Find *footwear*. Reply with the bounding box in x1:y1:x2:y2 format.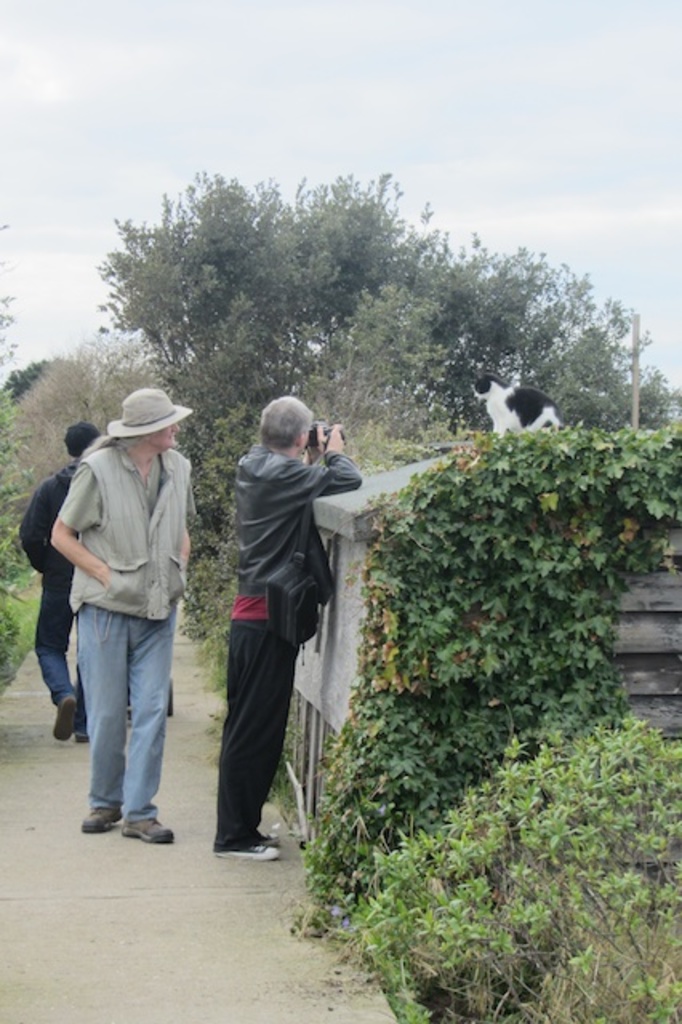
78:808:122:840.
